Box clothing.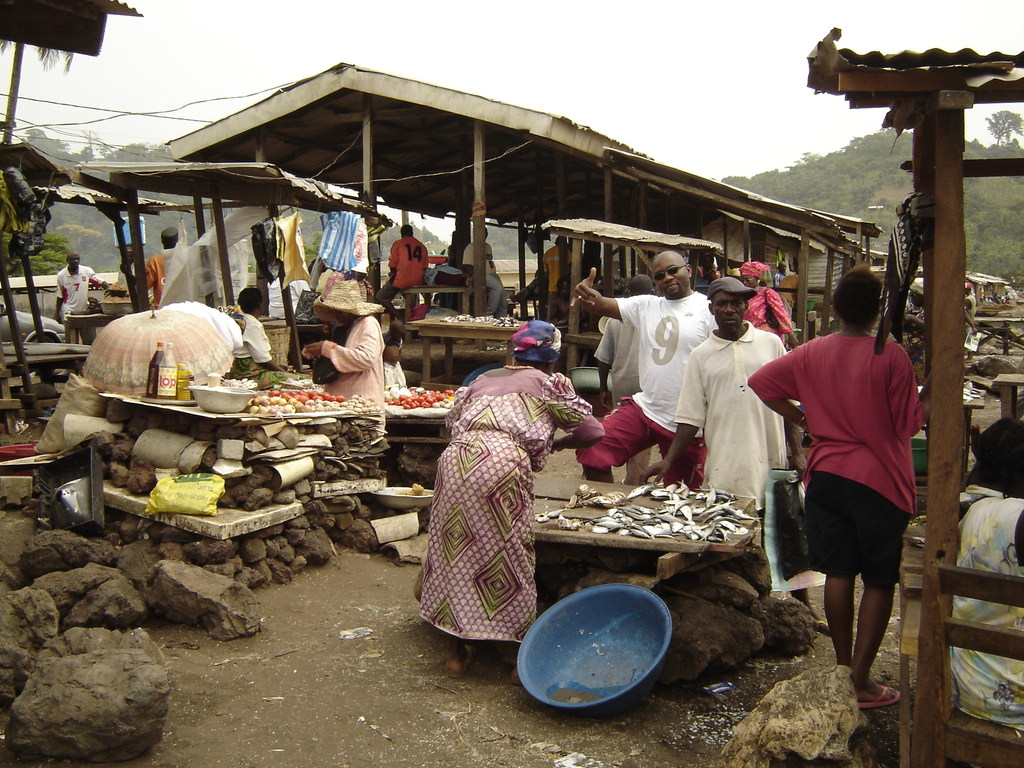
(x1=943, y1=485, x2=1023, y2=734).
